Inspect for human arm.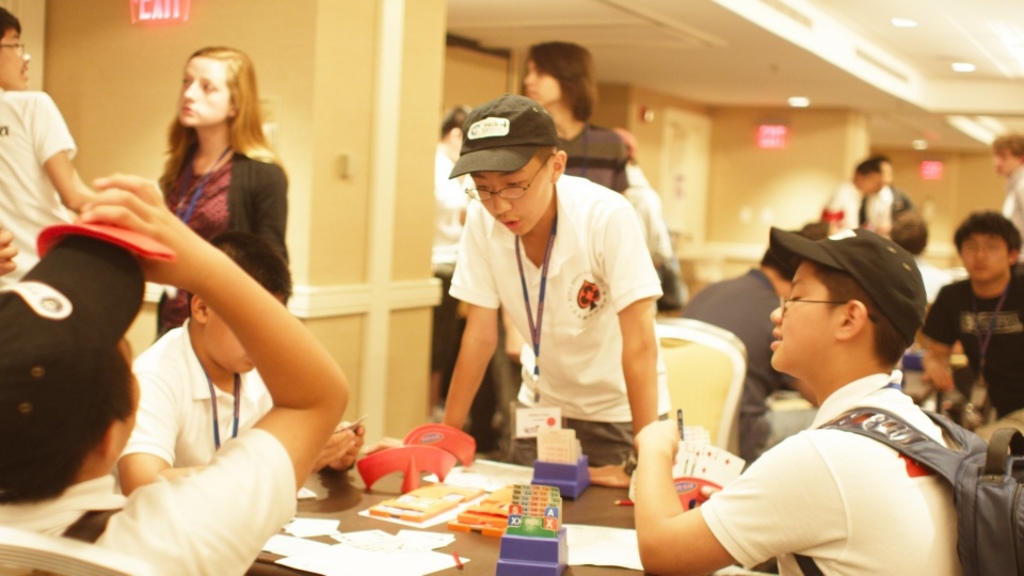
Inspection: (817,190,852,235).
